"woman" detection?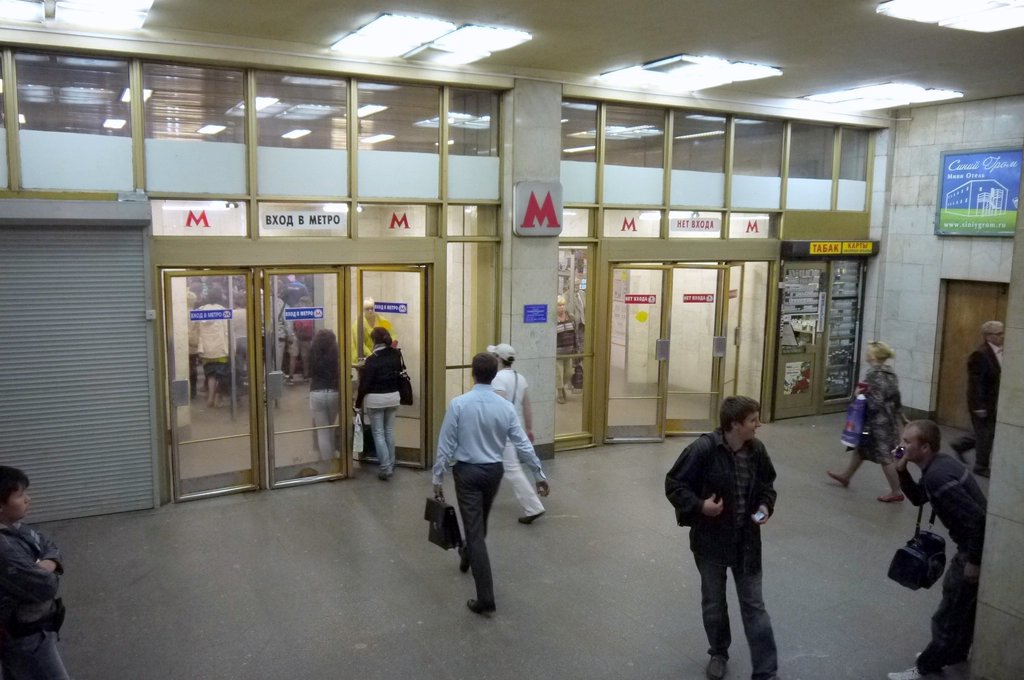
rect(298, 325, 339, 468)
